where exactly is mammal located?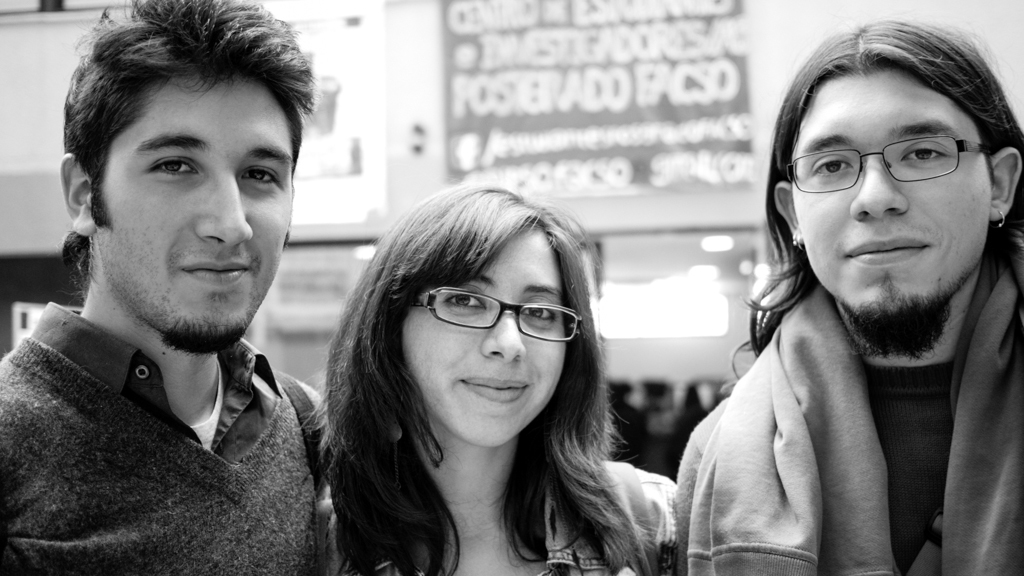
Its bounding box is BBox(654, 18, 1023, 575).
